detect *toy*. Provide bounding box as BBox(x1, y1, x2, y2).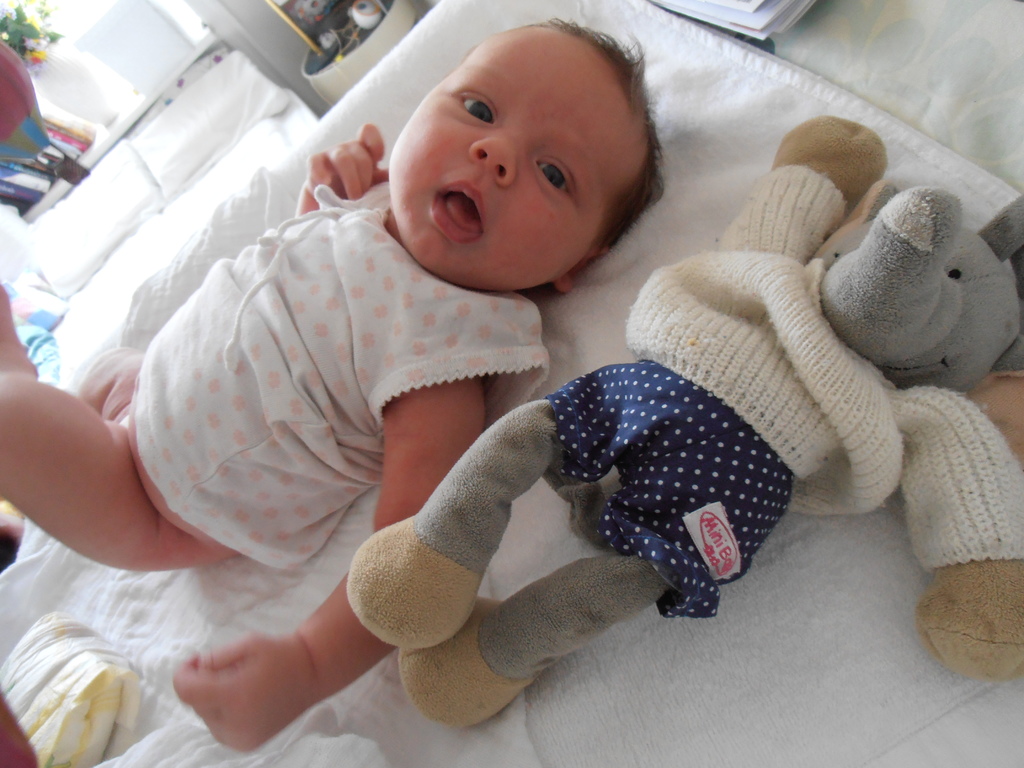
BBox(345, 120, 1023, 729).
